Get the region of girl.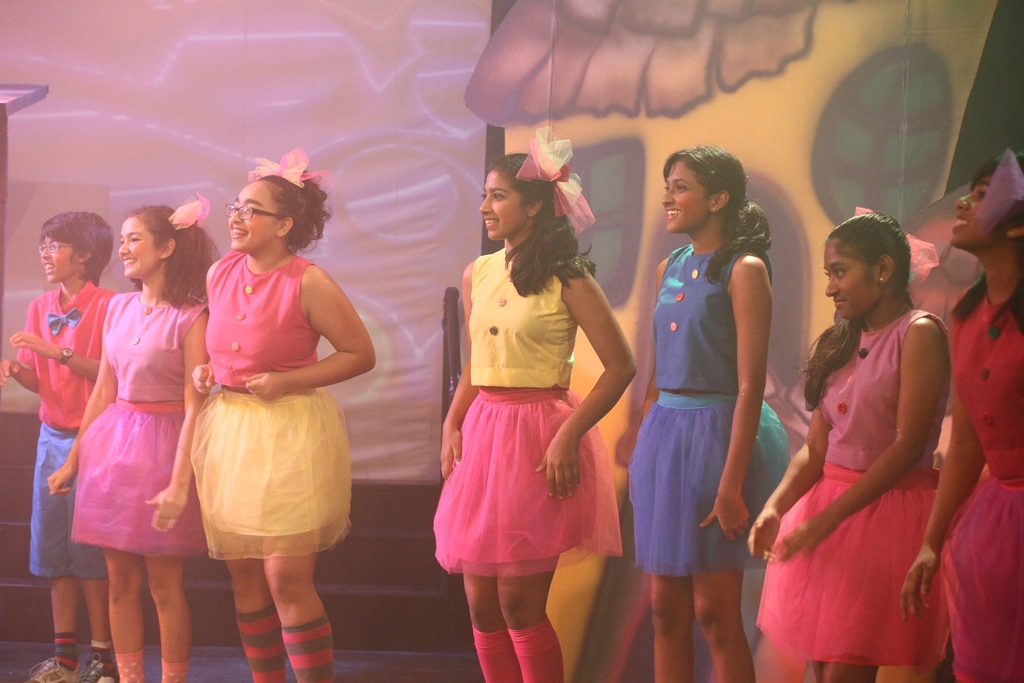
bbox=(0, 211, 119, 682).
